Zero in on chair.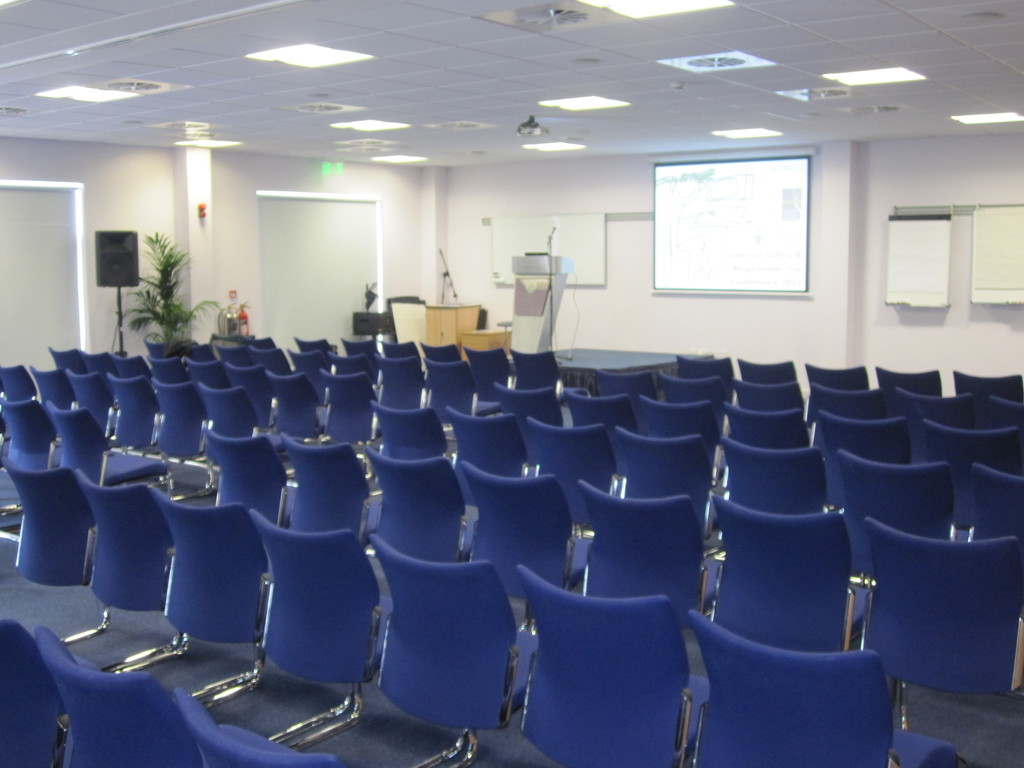
Zeroed in: BBox(862, 512, 1023, 767).
